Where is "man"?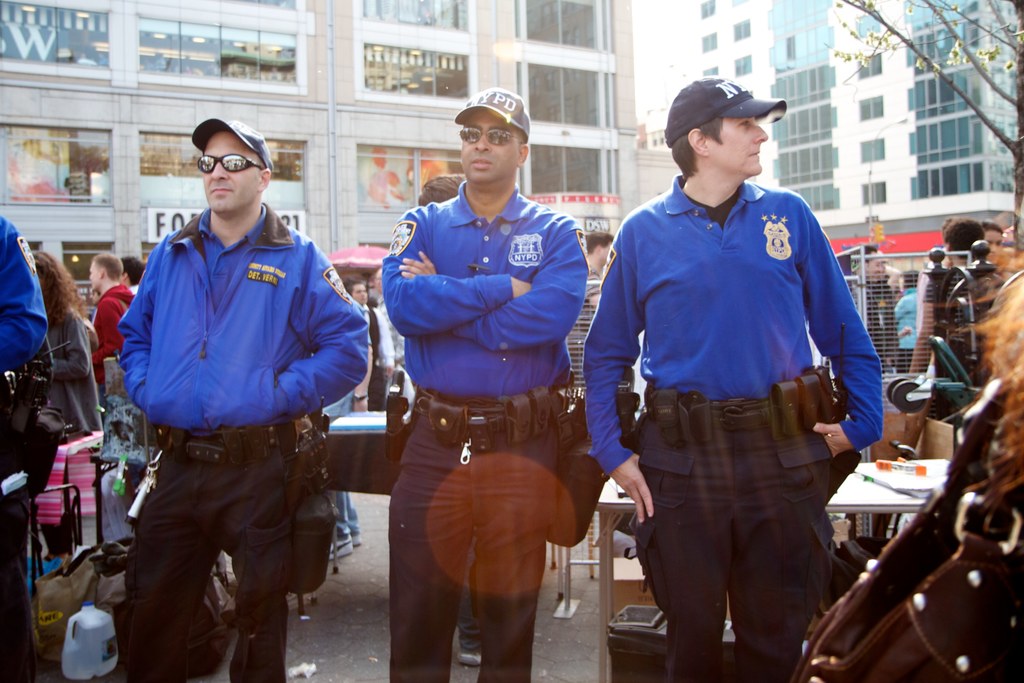
{"left": 576, "top": 85, "right": 883, "bottom": 682}.
